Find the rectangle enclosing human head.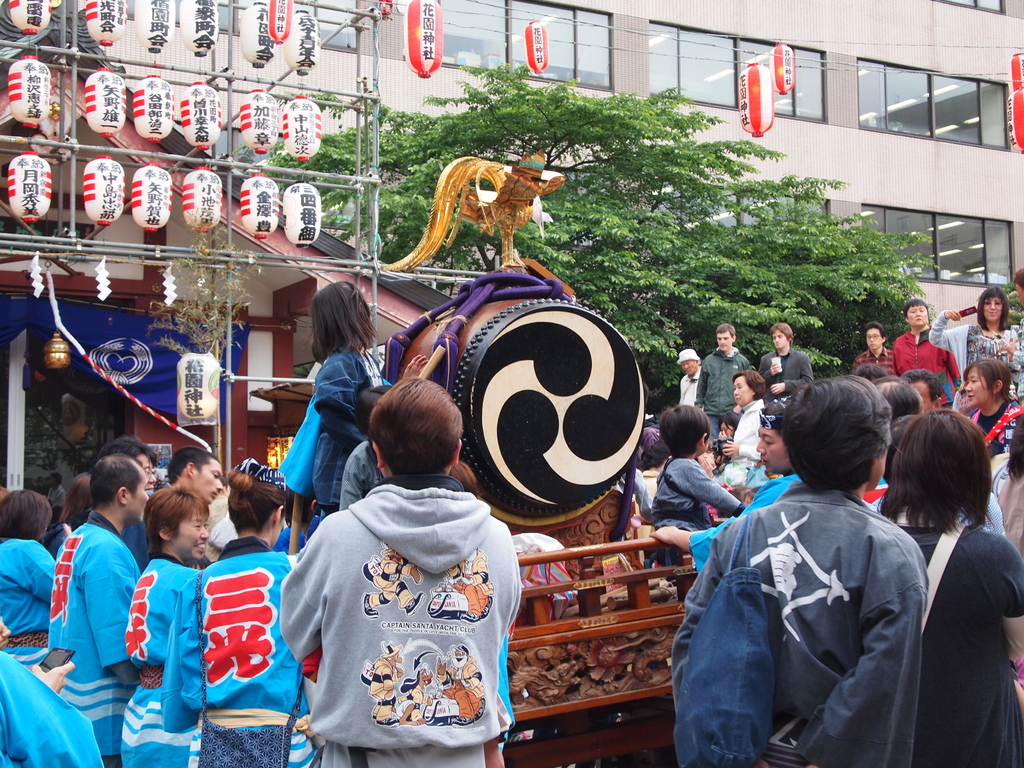
754:394:790:474.
